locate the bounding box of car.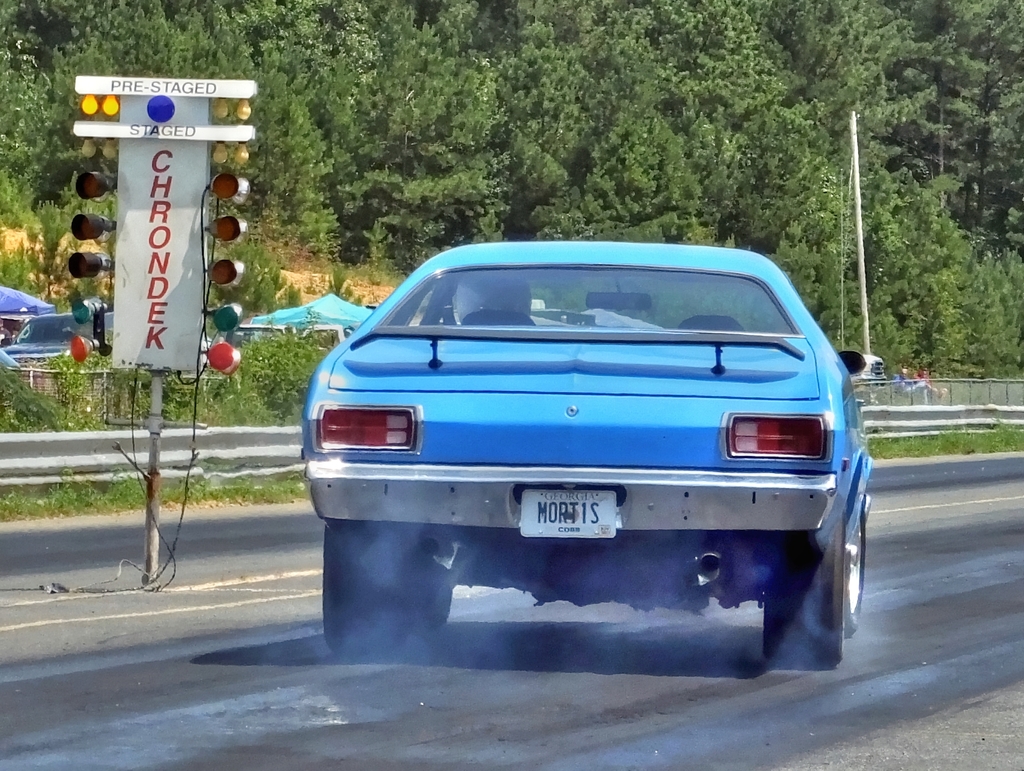
Bounding box: bbox=(13, 308, 109, 378).
